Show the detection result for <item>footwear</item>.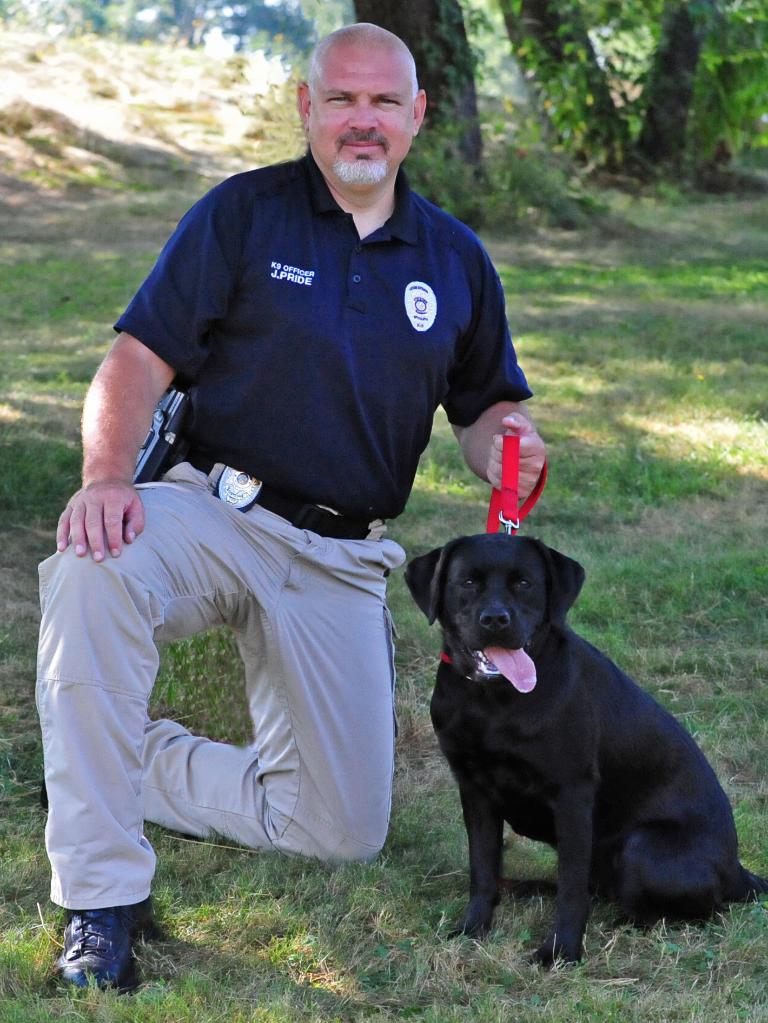
<region>40, 776, 50, 809</region>.
